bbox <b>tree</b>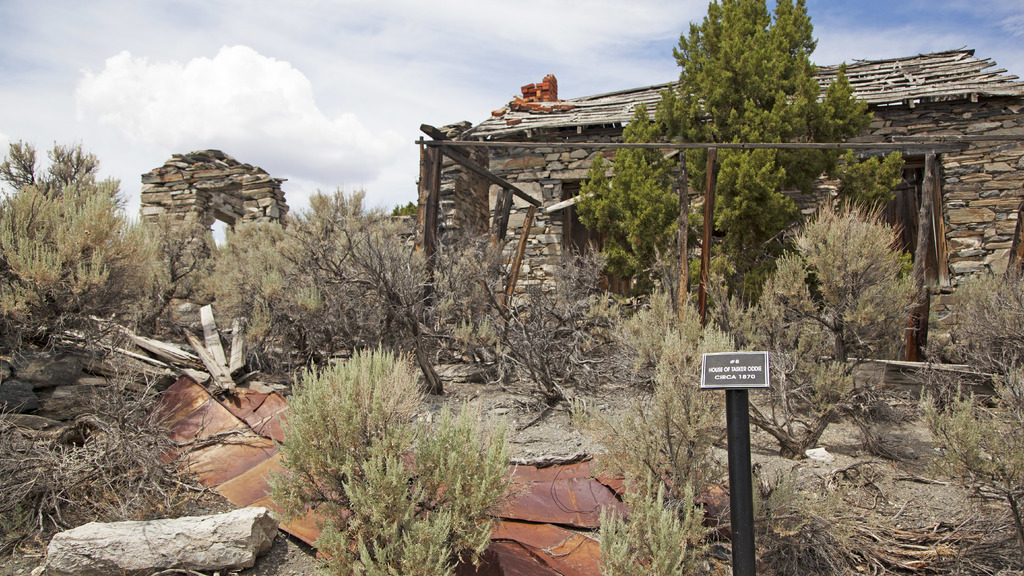
<box>0,179,164,321</box>
